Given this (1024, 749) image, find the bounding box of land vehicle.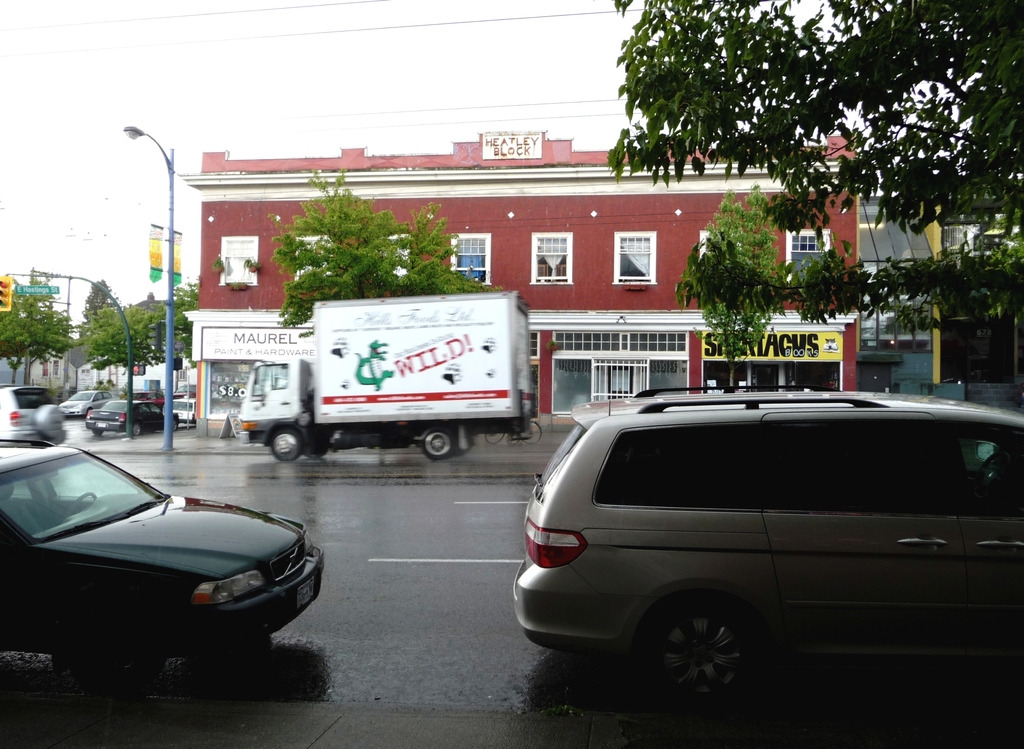
pyautogui.locateOnScreen(170, 395, 198, 424).
